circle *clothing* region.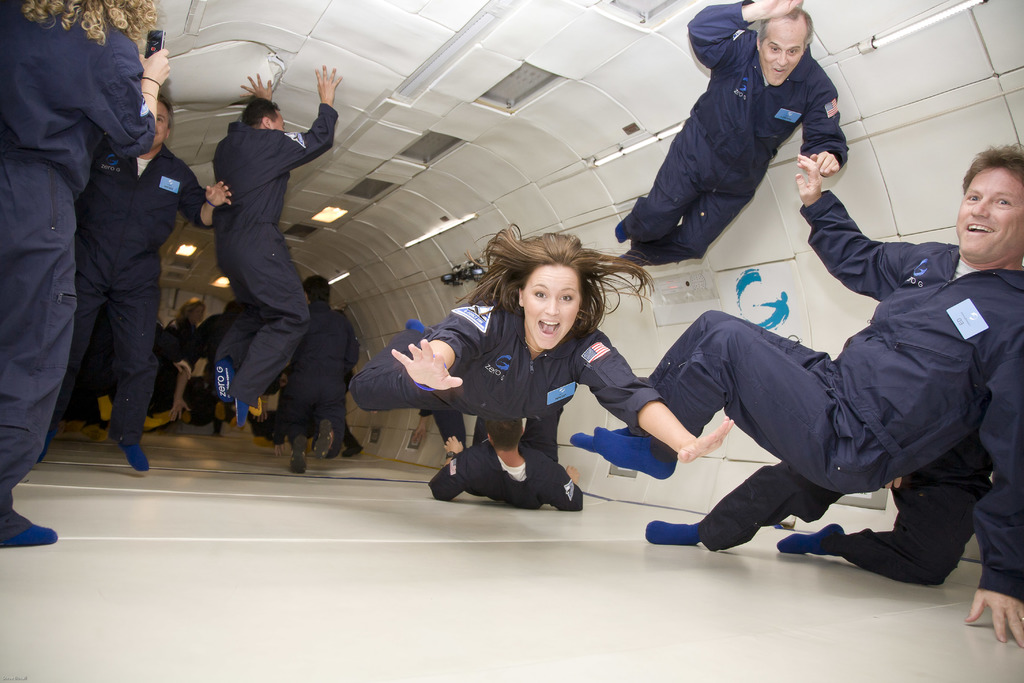
Region: bbox=[211, 97, 335, 391].
